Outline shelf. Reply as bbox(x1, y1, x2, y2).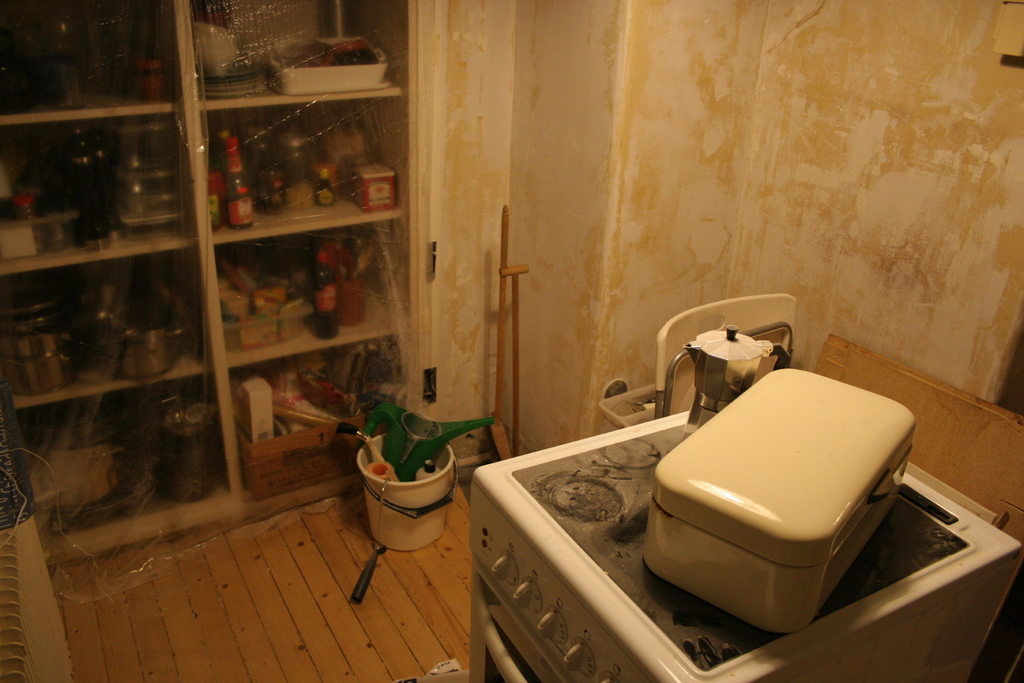
bbox(0, 0, 446, 584).
